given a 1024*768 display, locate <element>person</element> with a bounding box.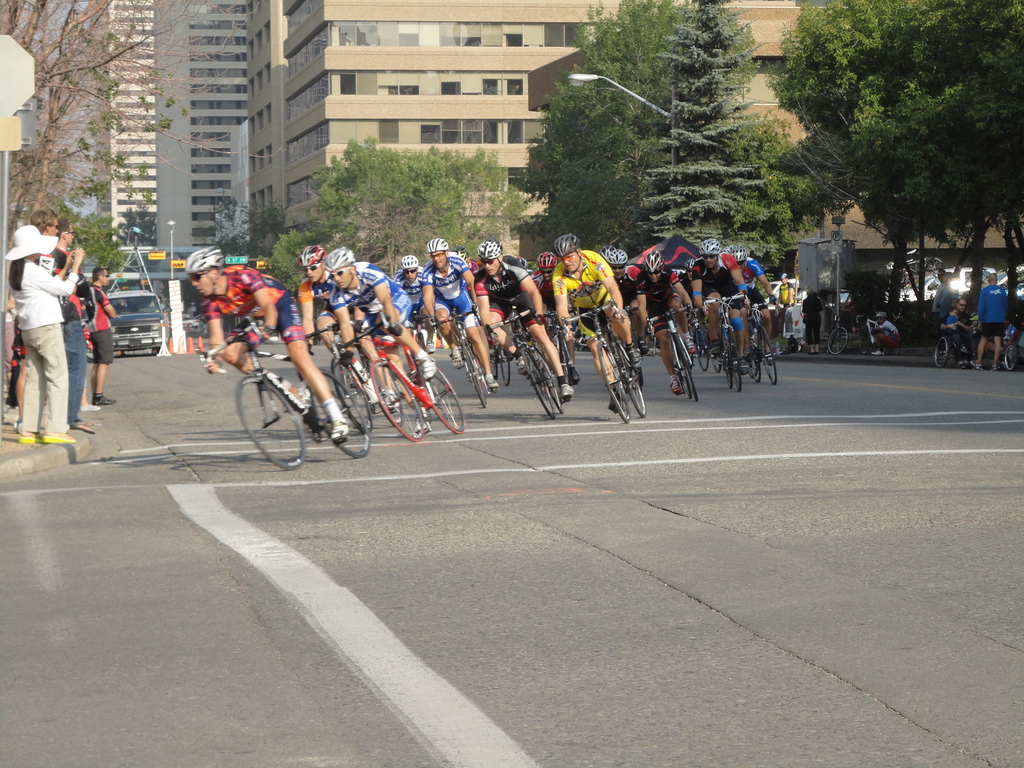
Located: locate(393, 256, 431, 335).
